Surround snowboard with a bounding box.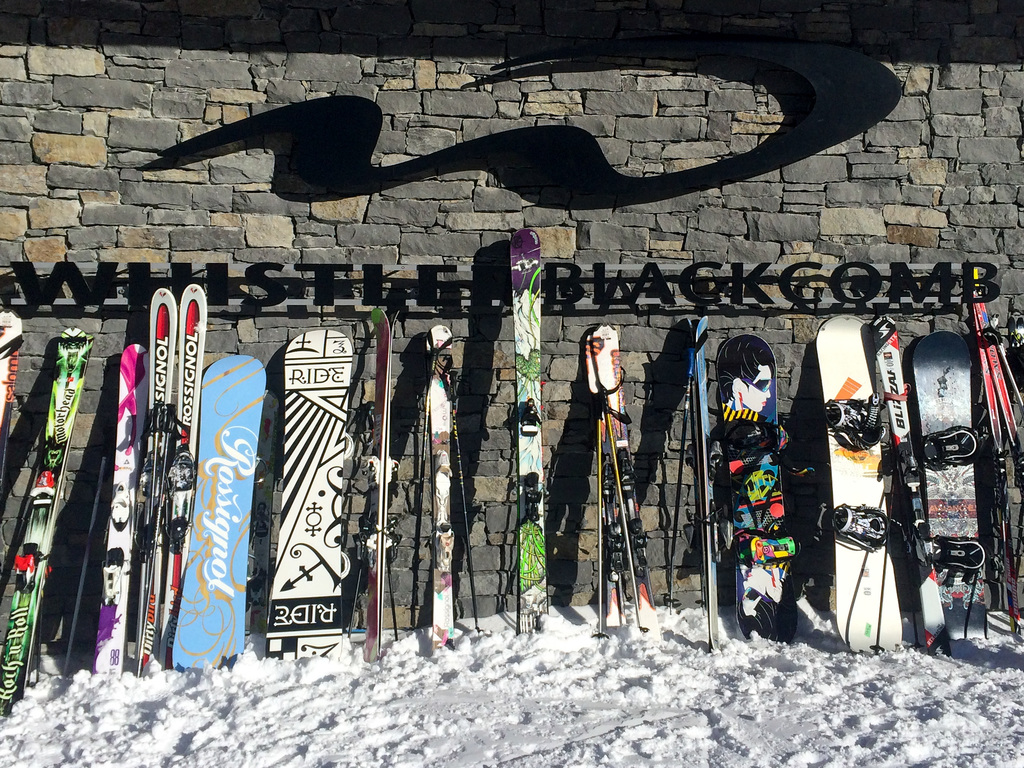
(717,336,800,644).
